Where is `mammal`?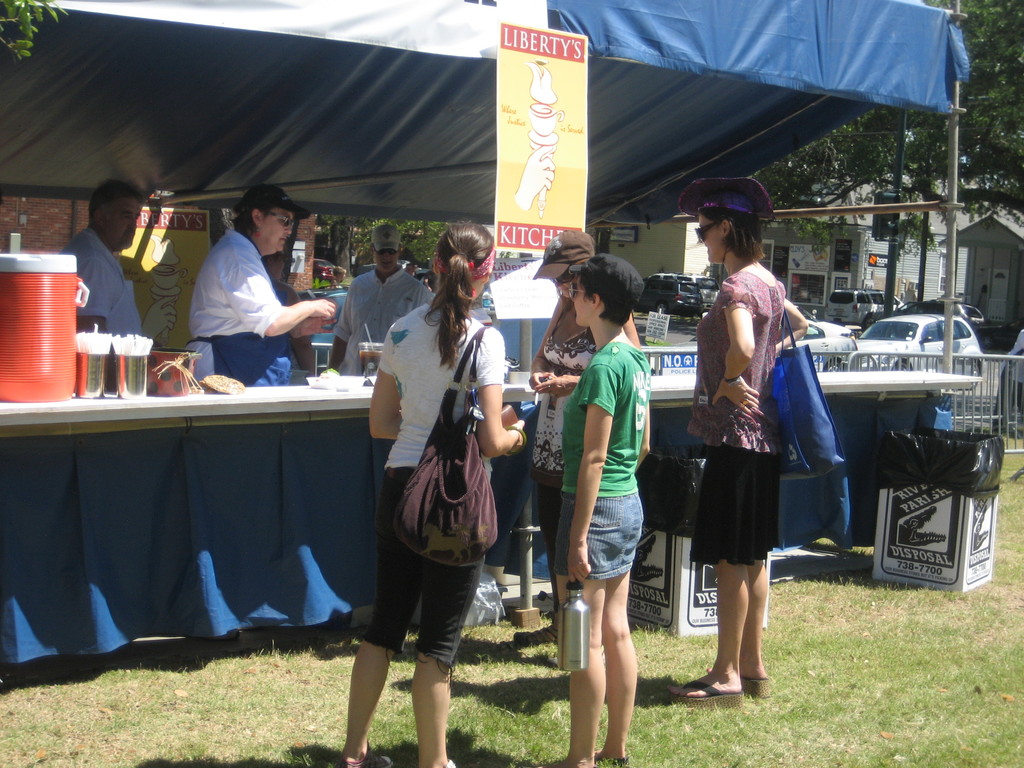
rect(58, 189, 148, 365).
